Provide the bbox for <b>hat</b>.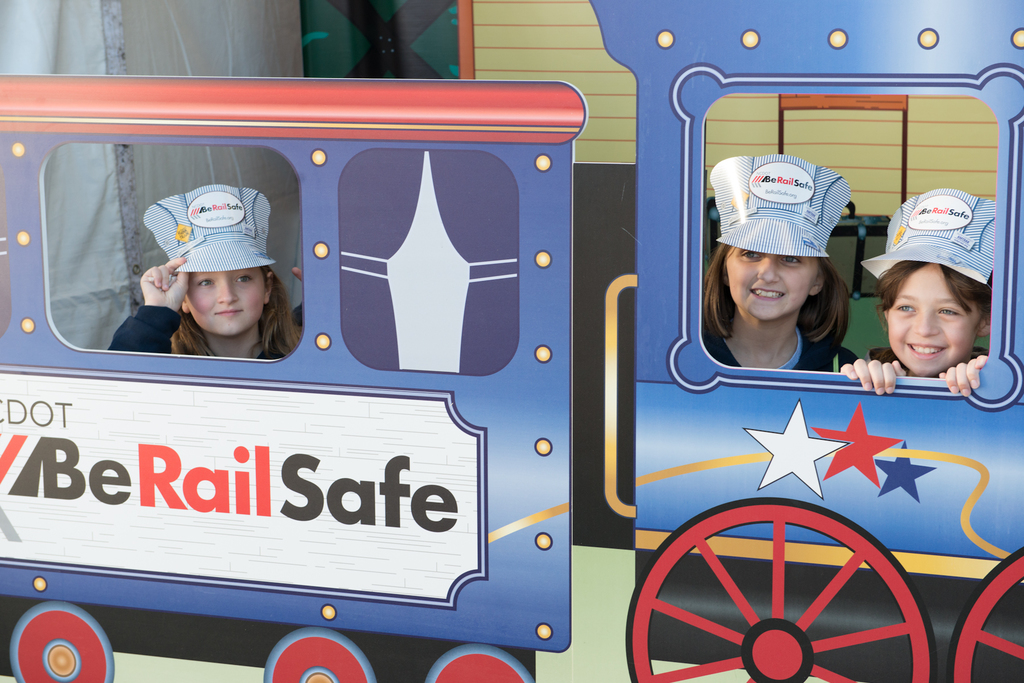
box=[140, 184, 278, 275].
